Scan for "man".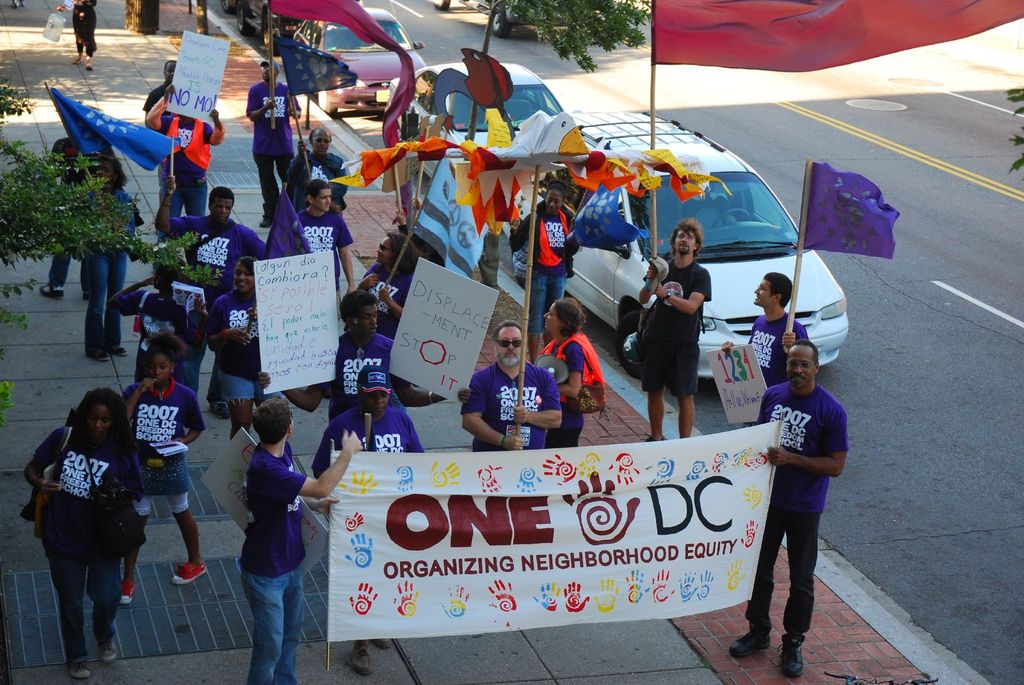
Scan result: <box>250,58,301,228</box>.
